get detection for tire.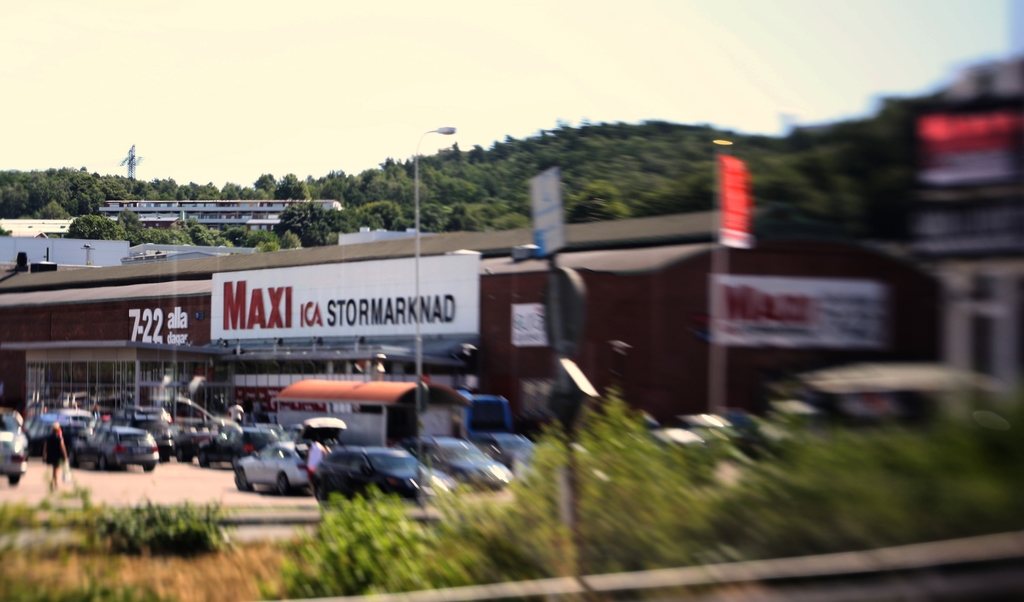
Detection: 276 472 290 500.
